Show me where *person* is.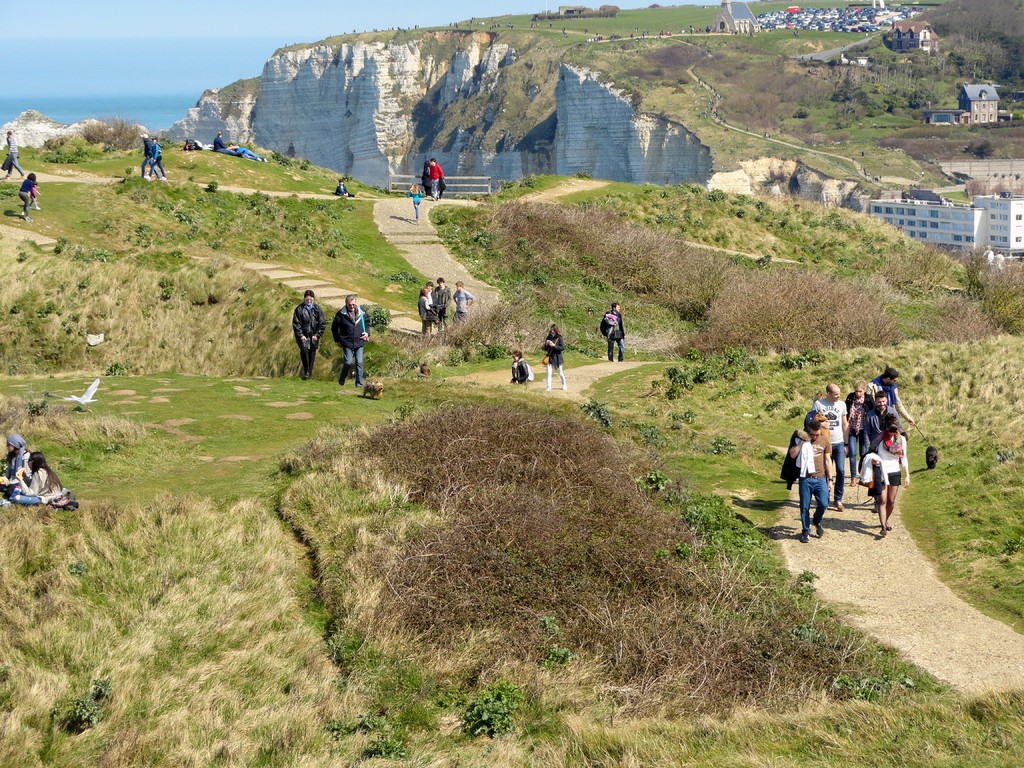
*person* is at crop(422, 159, 442, 199).
